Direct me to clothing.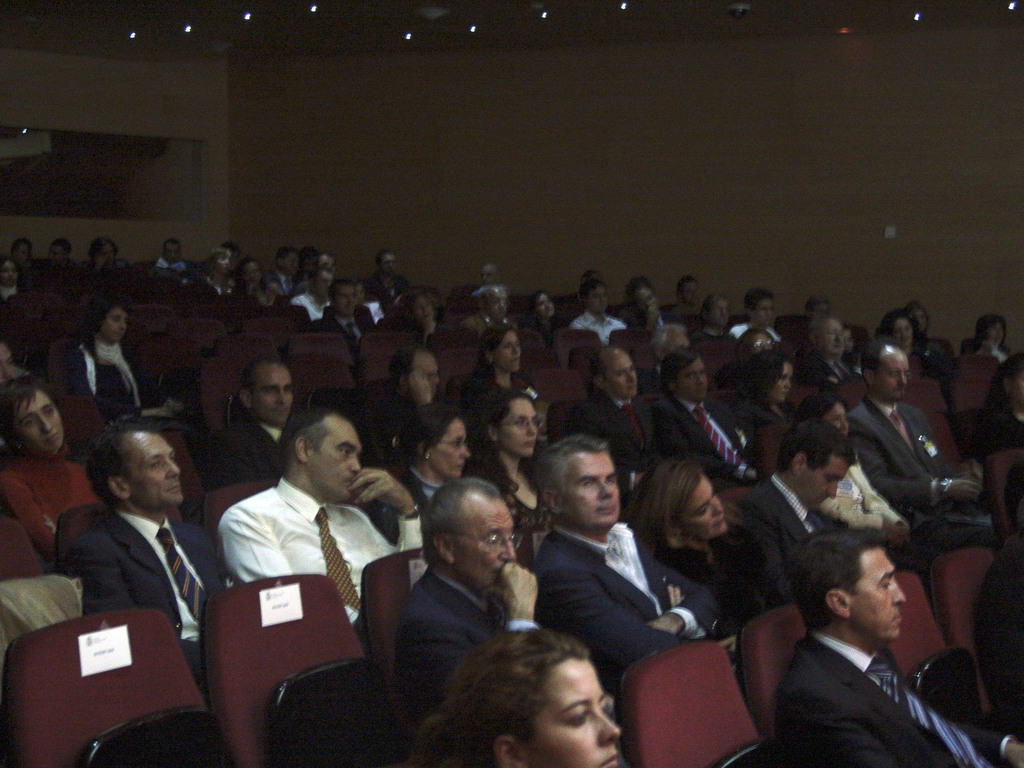
Direction: rect(200, 454, 419, 659).
